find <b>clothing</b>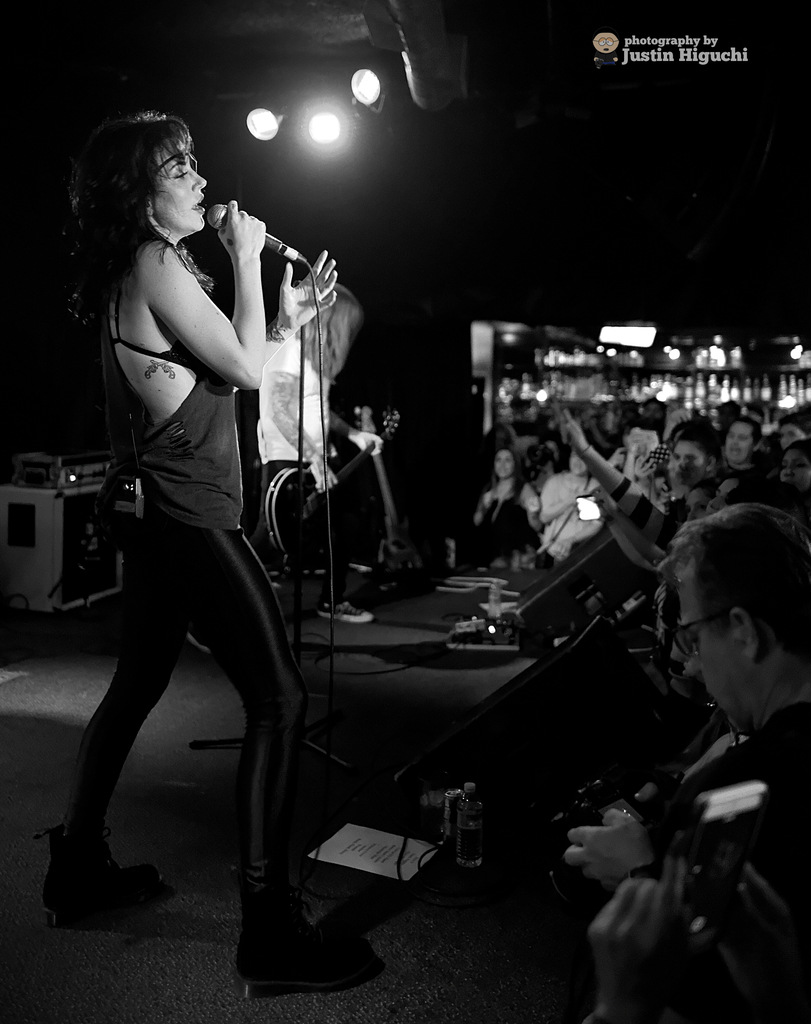
rect(62, 234, 290, 899)
